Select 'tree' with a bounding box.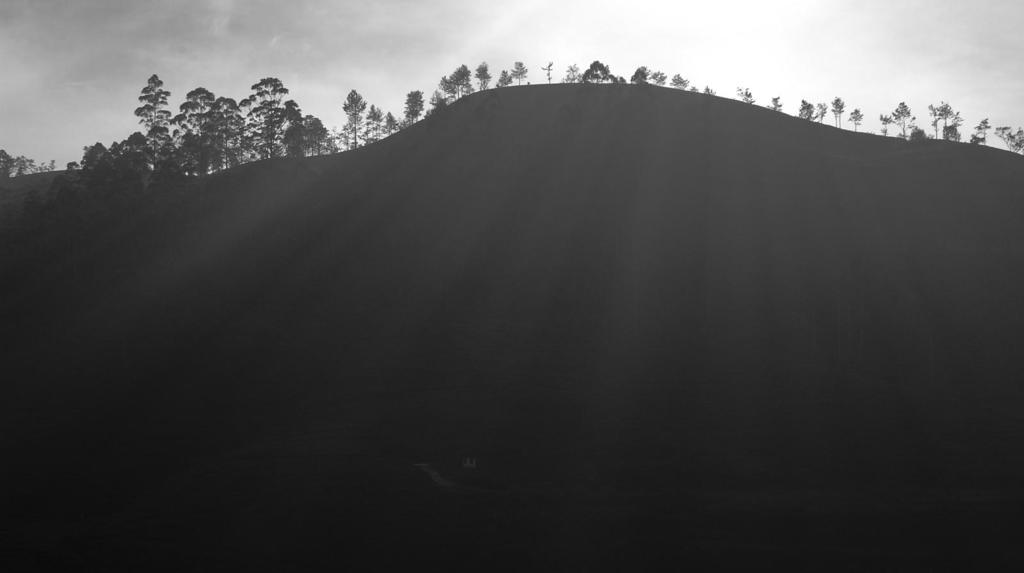
{"x1": 812, "y1": 101, "x2": 828, "y2": 124}.
